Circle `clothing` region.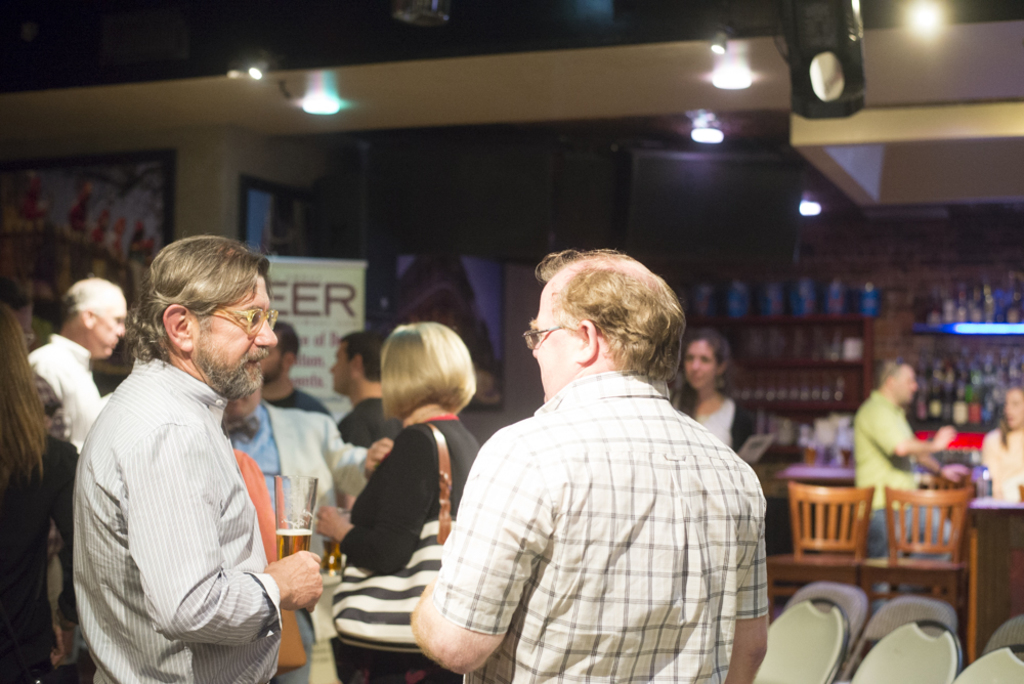
Region: [x1=984, y1=420, x2=1023, y2=489].
